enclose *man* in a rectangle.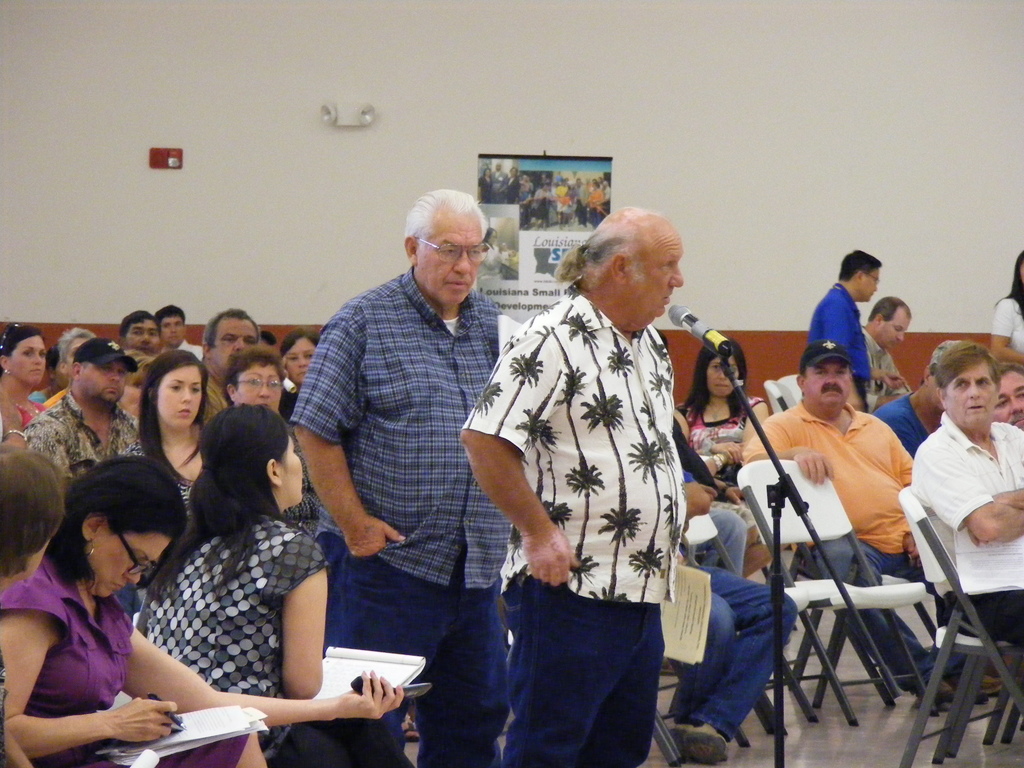
159:300:202:358.
